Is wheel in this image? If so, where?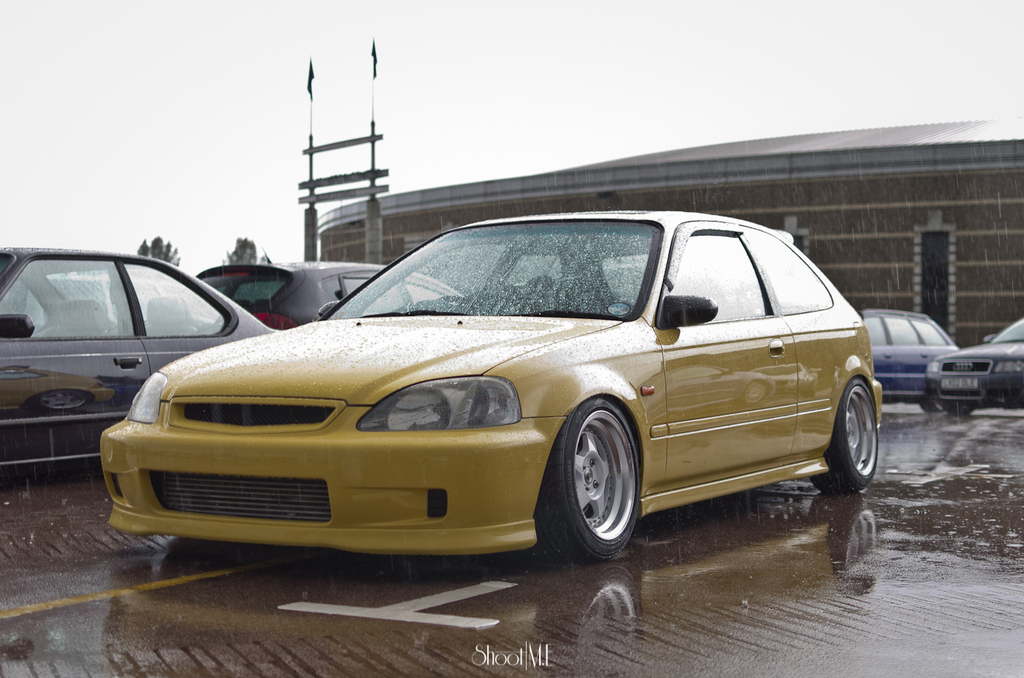
Yes, at 935:393:983:419.
